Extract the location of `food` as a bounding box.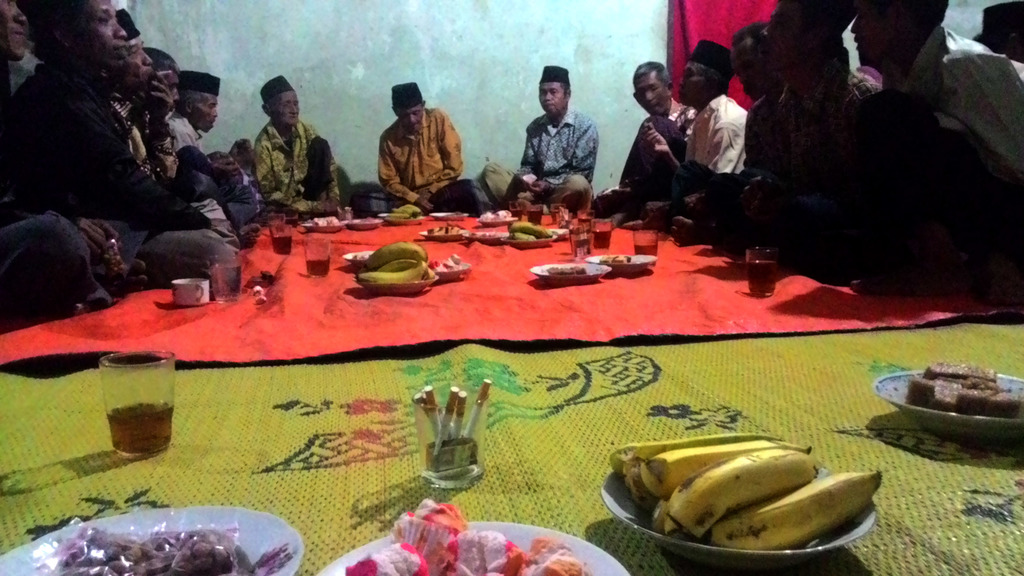
(left=909, top=357, right=1023, bottom=415).
